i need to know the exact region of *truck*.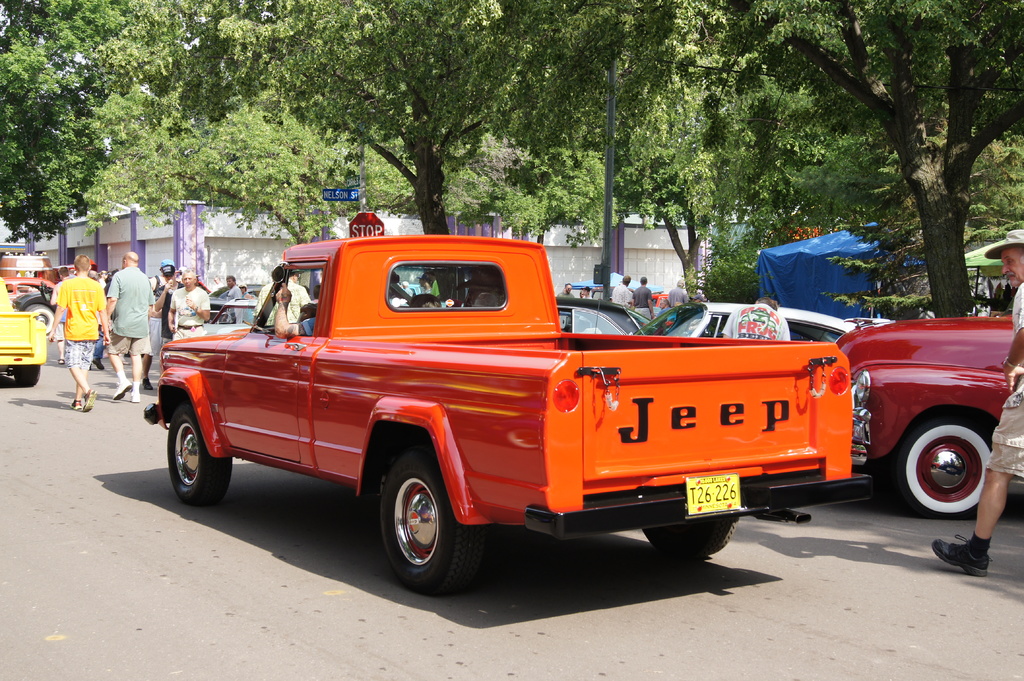
Region: 159/235/938/598.
